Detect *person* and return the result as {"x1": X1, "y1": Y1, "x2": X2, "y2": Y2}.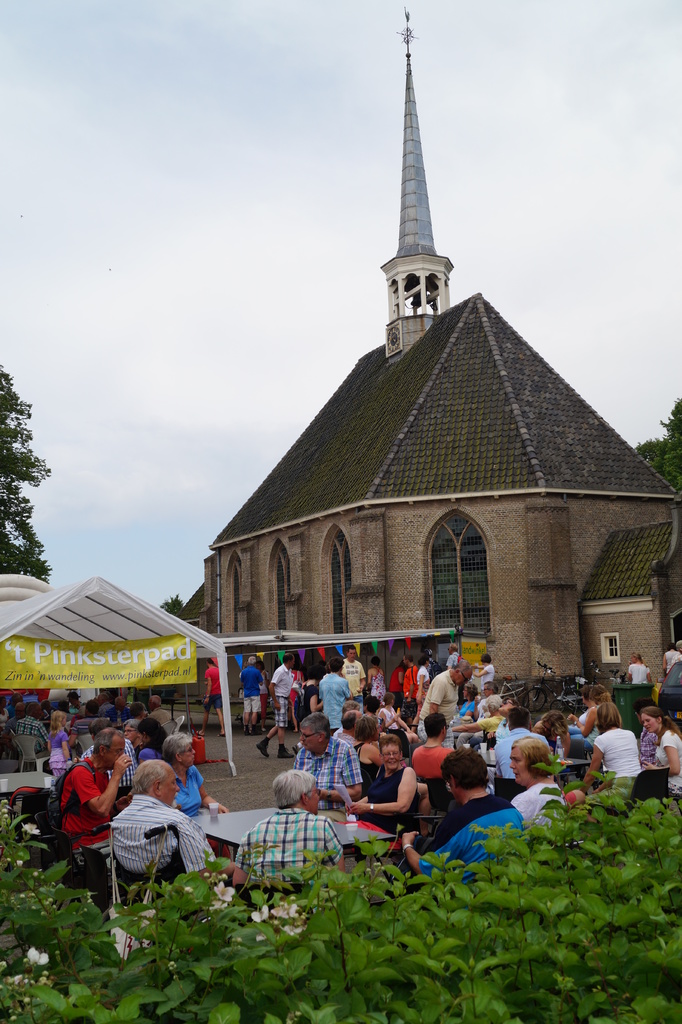
{"x1": 578, "y1": 702, "x2": 642, "y2": 800}.
